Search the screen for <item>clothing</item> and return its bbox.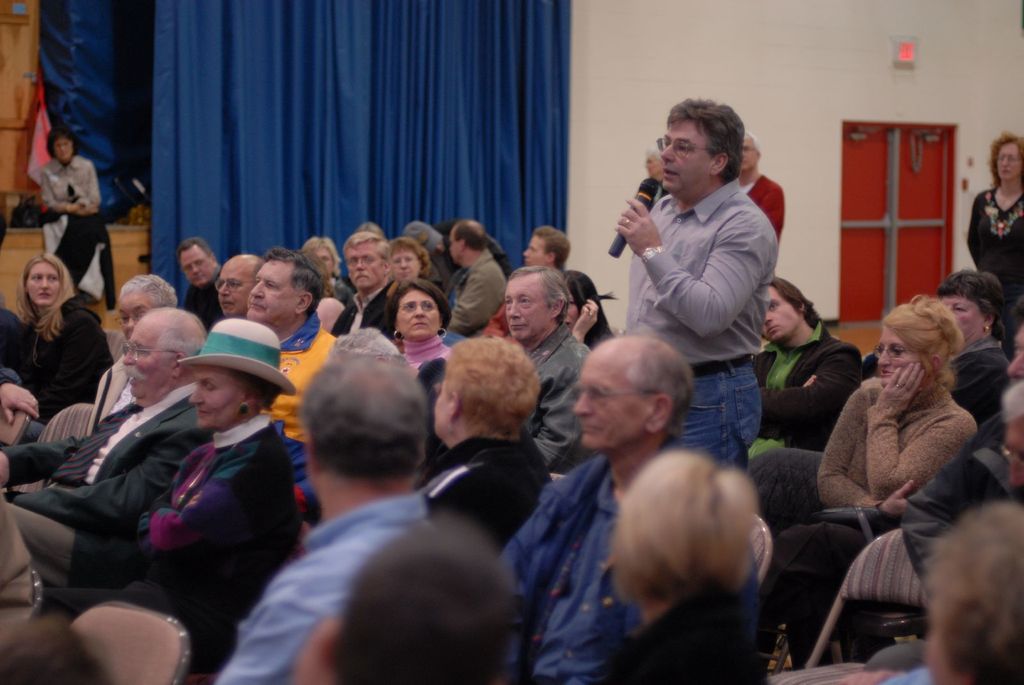
Found: <box>31,0,142,192</box>.
